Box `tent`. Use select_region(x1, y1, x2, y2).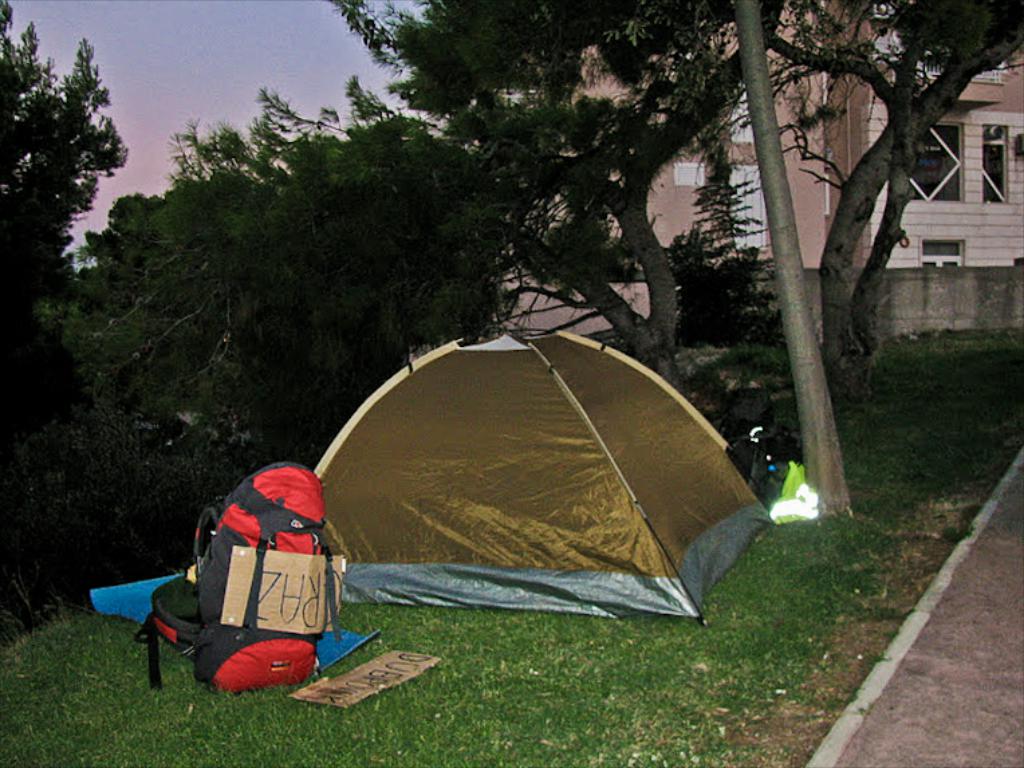
select_region(281, 310, 776, 657).
